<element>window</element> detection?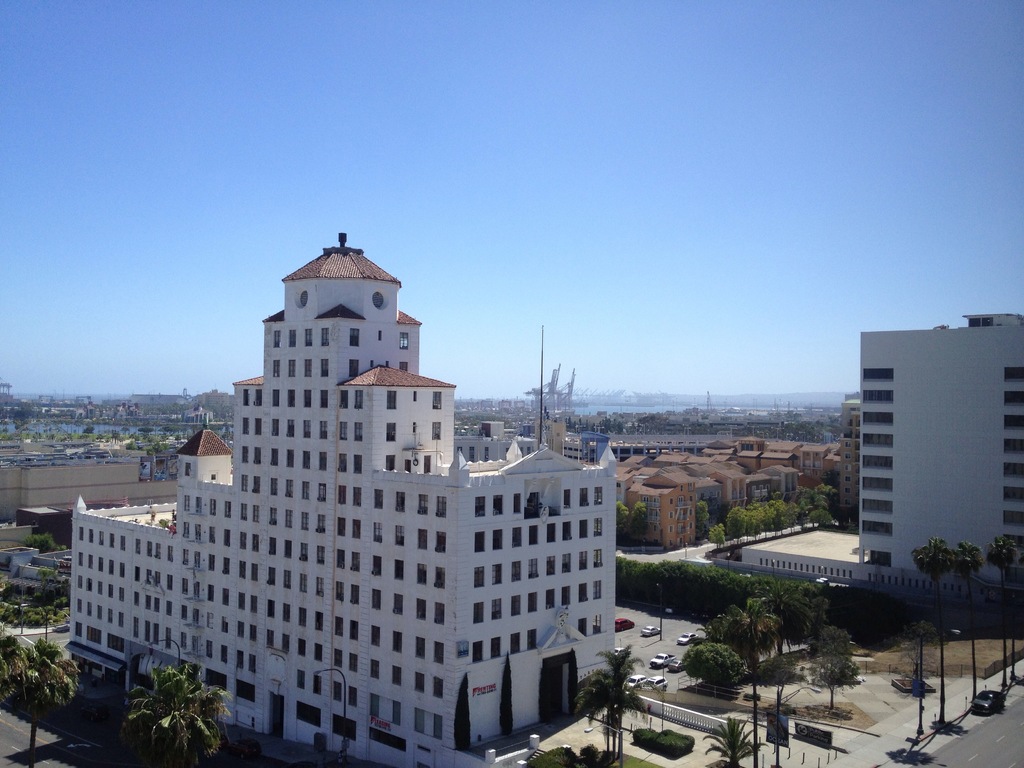
bbox=[271, 418, 278, 438]
